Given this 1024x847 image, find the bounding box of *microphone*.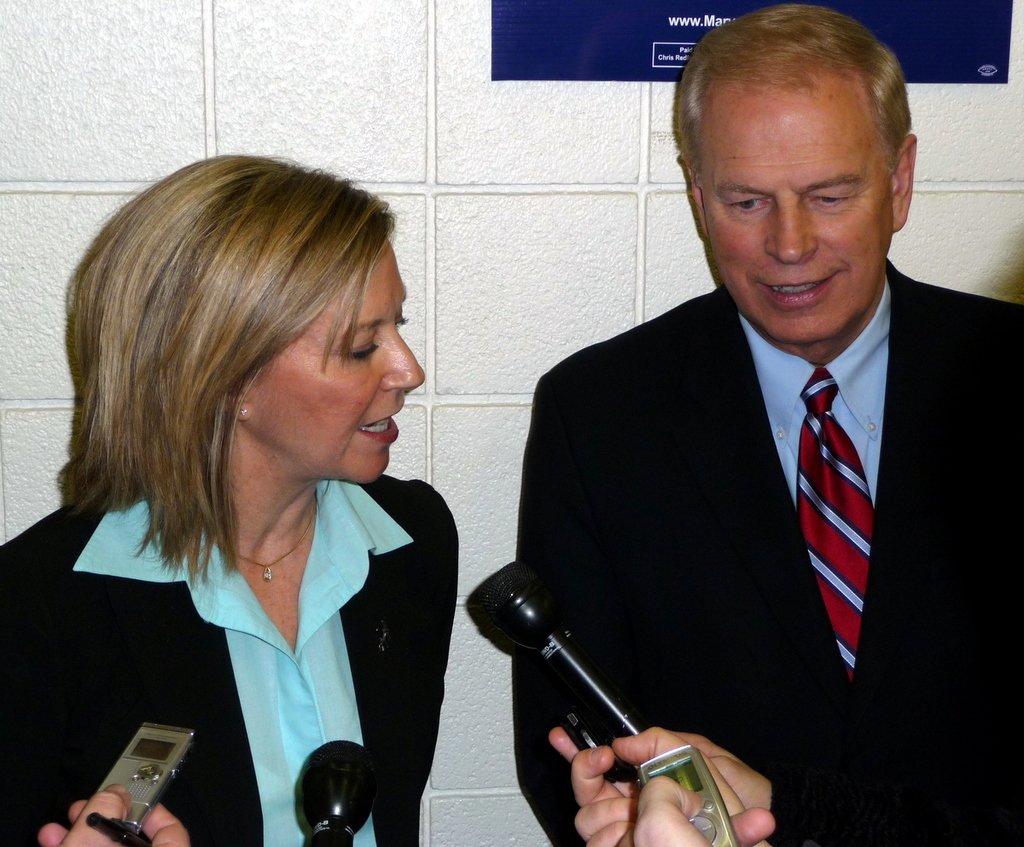
295,730,387,839.
